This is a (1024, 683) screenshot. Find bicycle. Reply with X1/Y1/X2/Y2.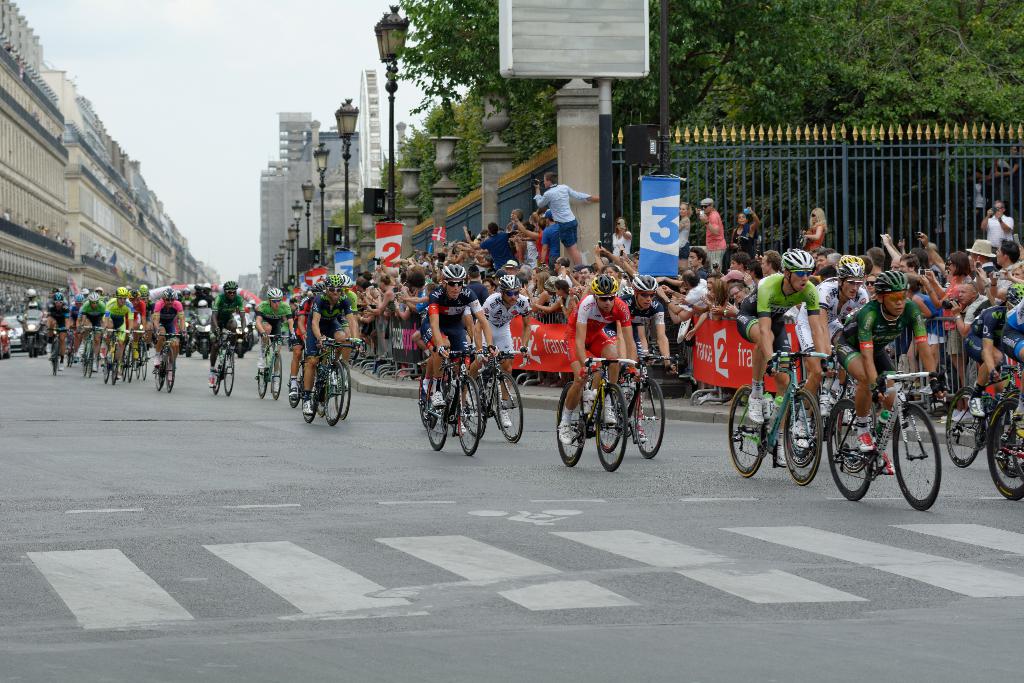
606/337/680/452.
